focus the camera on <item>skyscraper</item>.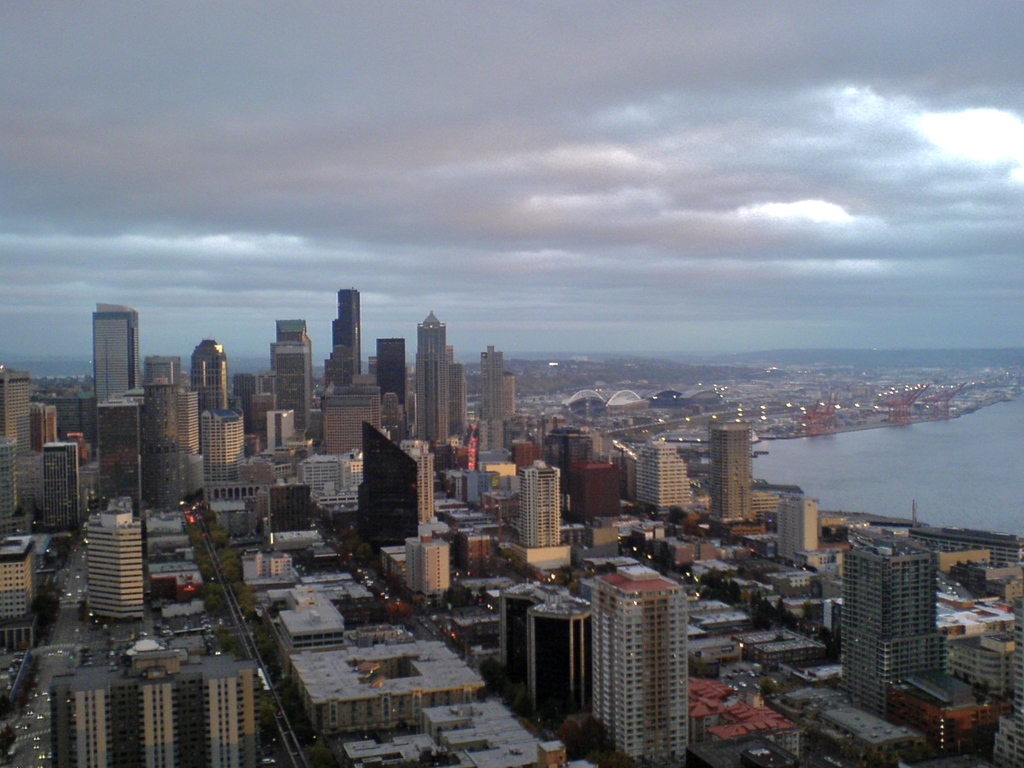
Focus region: (x1=497, y1=576, x2=582, y2=719).
